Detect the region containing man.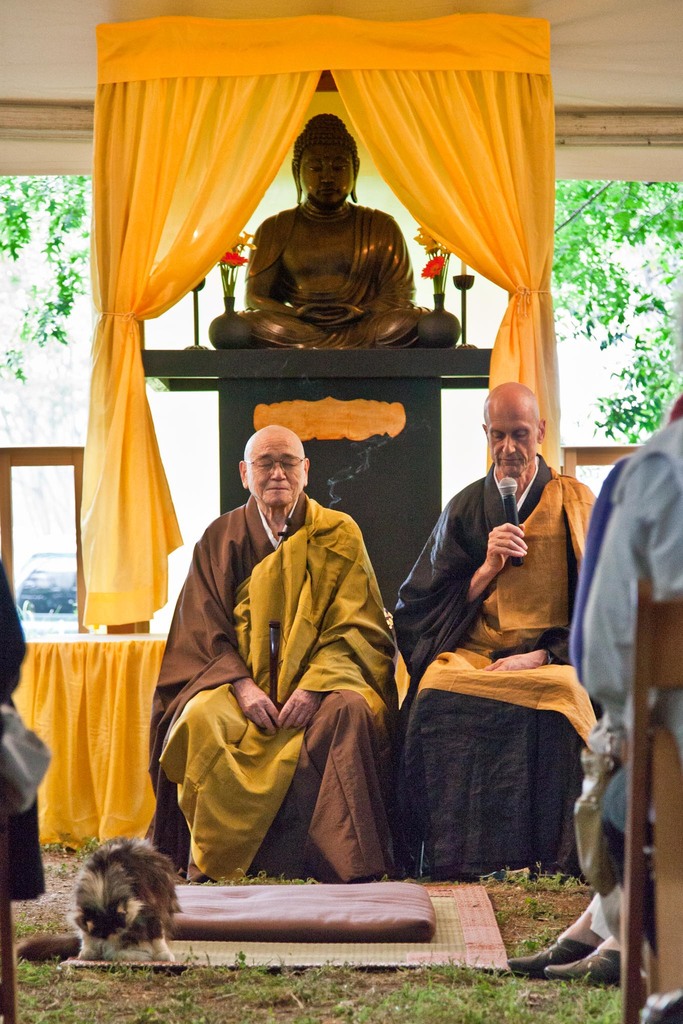
(x1=145, y1=420, x2=413, y2=895).
